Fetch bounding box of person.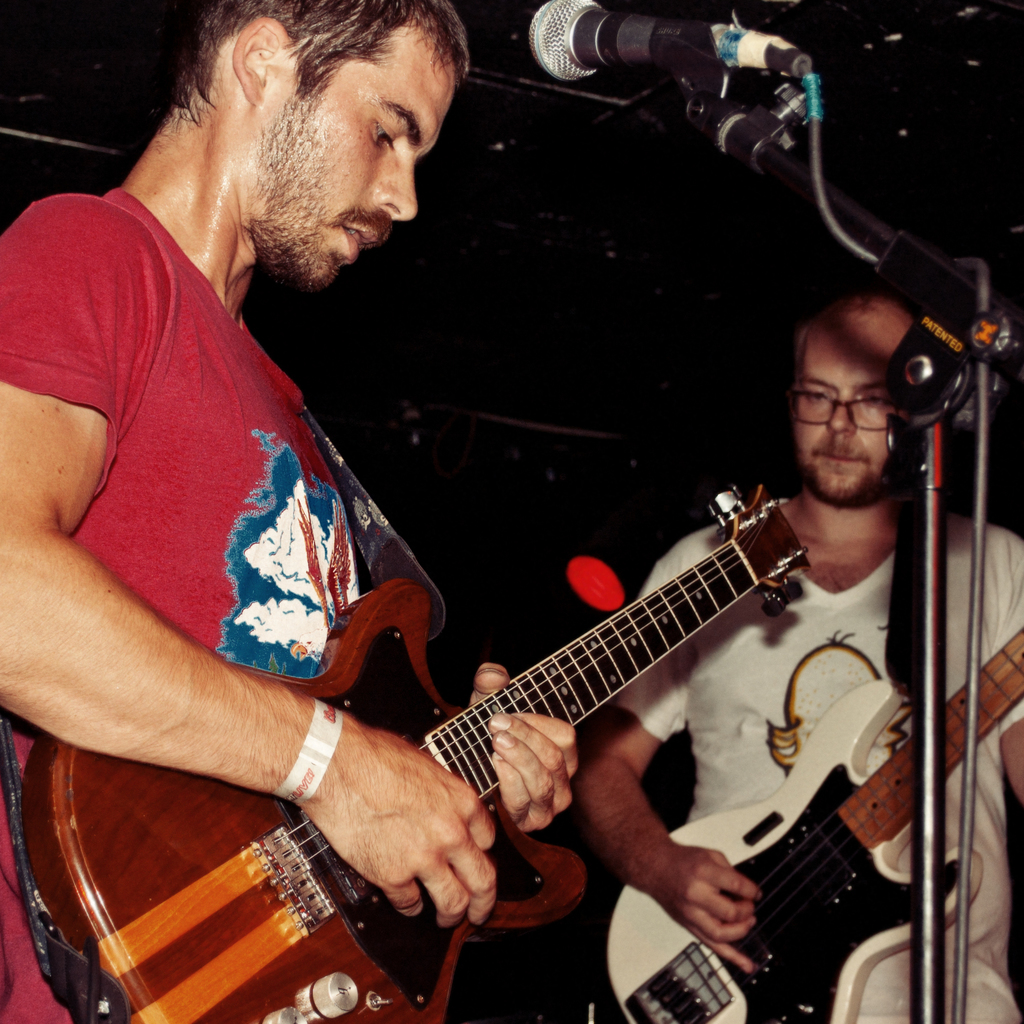
Bbox: Rect(559, 276, 1023, 1023).
